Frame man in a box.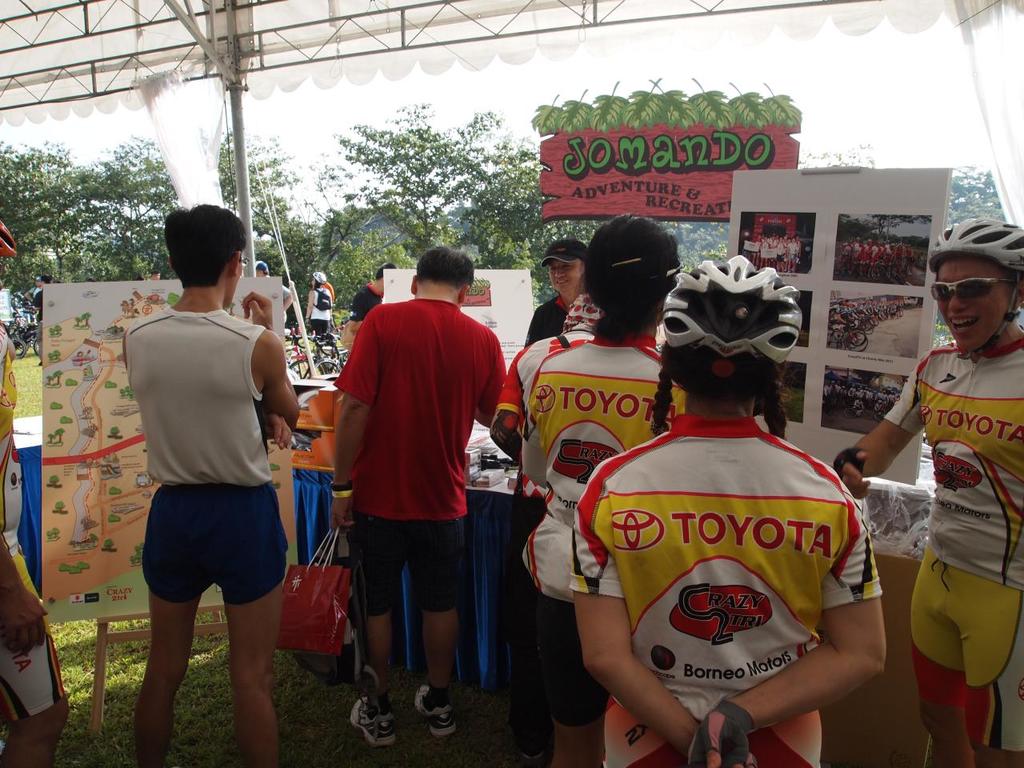
114/210/305/767.
